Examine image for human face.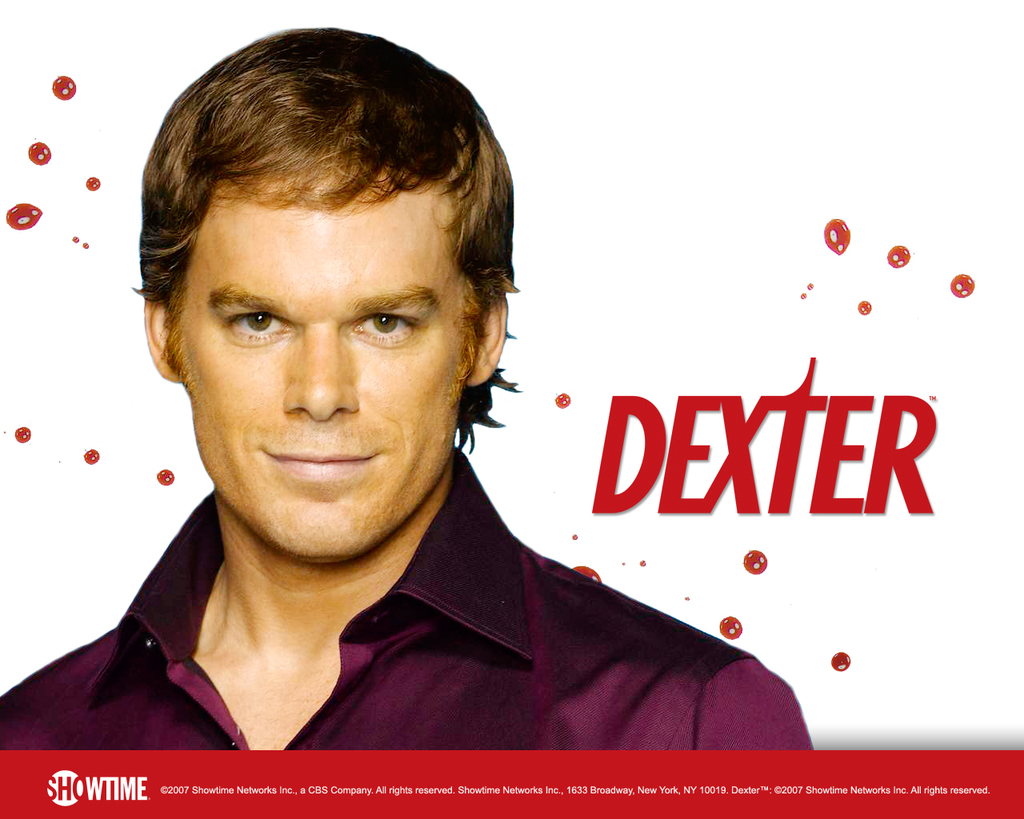
Examination result: {"left": 182, "top": 186, "right": 463, "bottom": 547}.
